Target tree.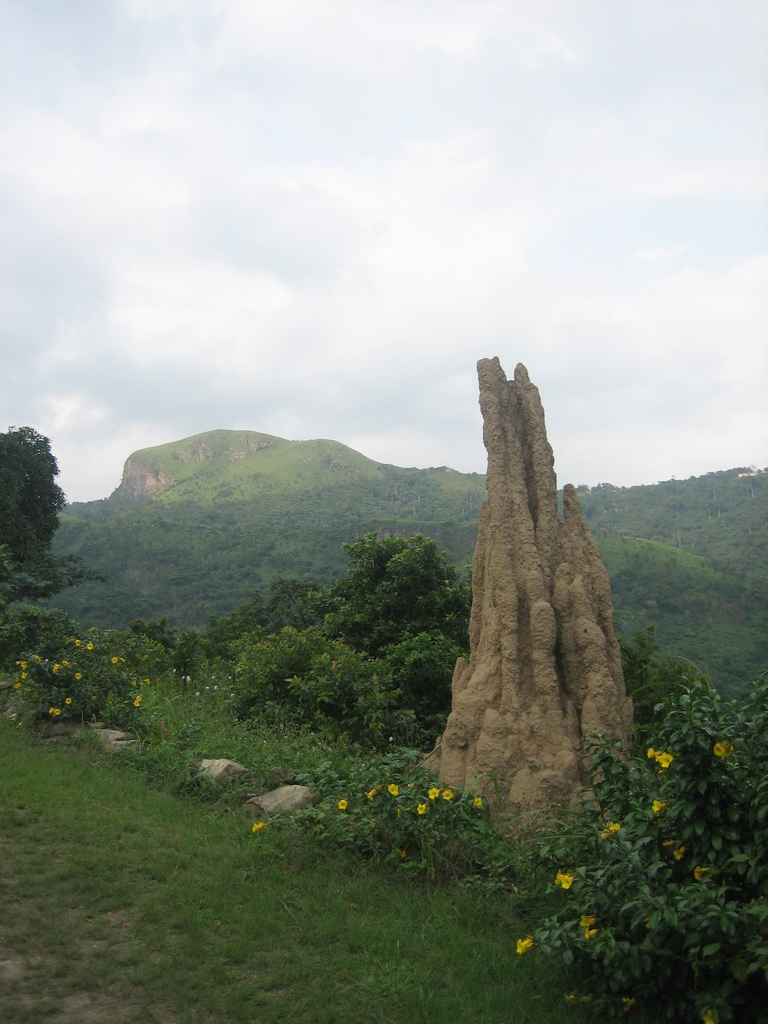
Target region: 307 540 479 740.
